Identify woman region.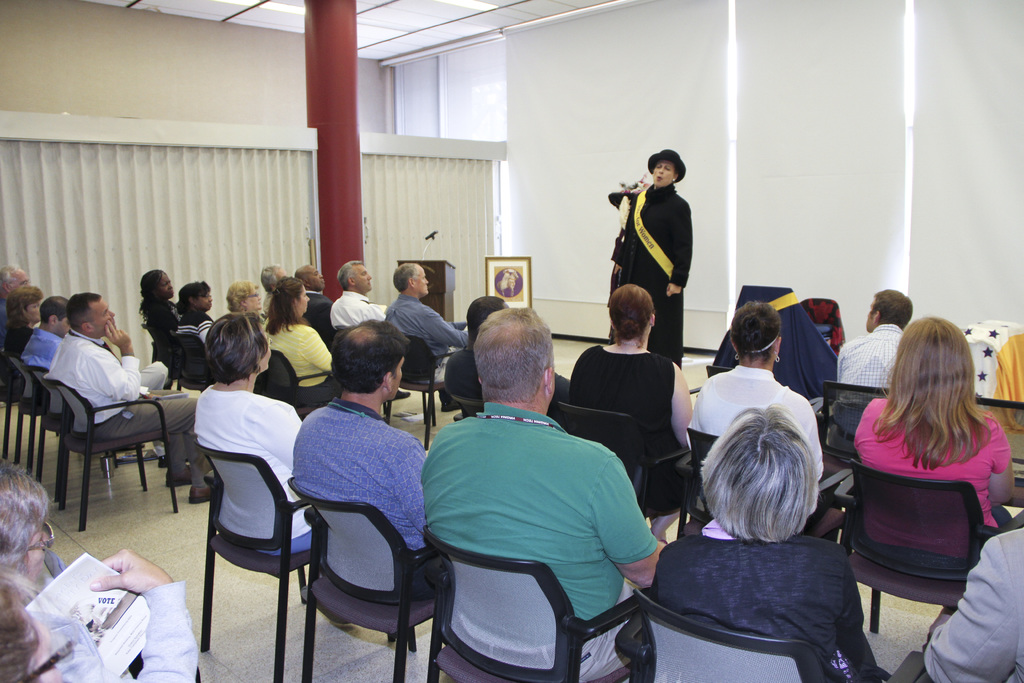
Region: Rect(136, 267, 186, 338).
